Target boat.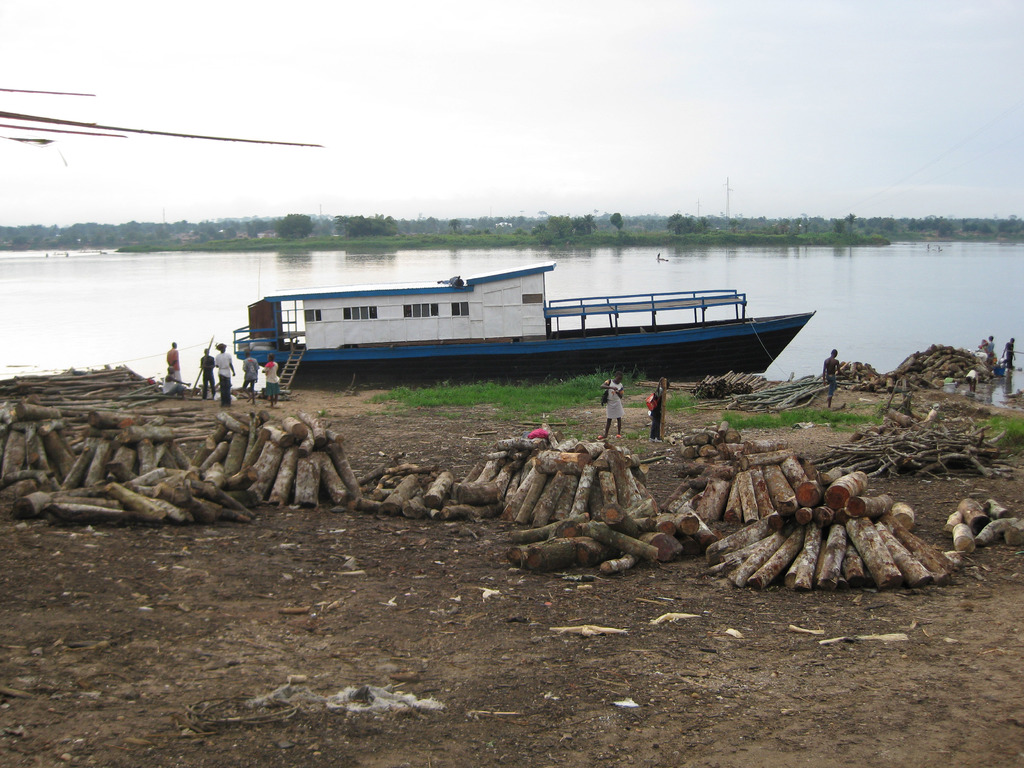
Target region: 222:225:839:373.
